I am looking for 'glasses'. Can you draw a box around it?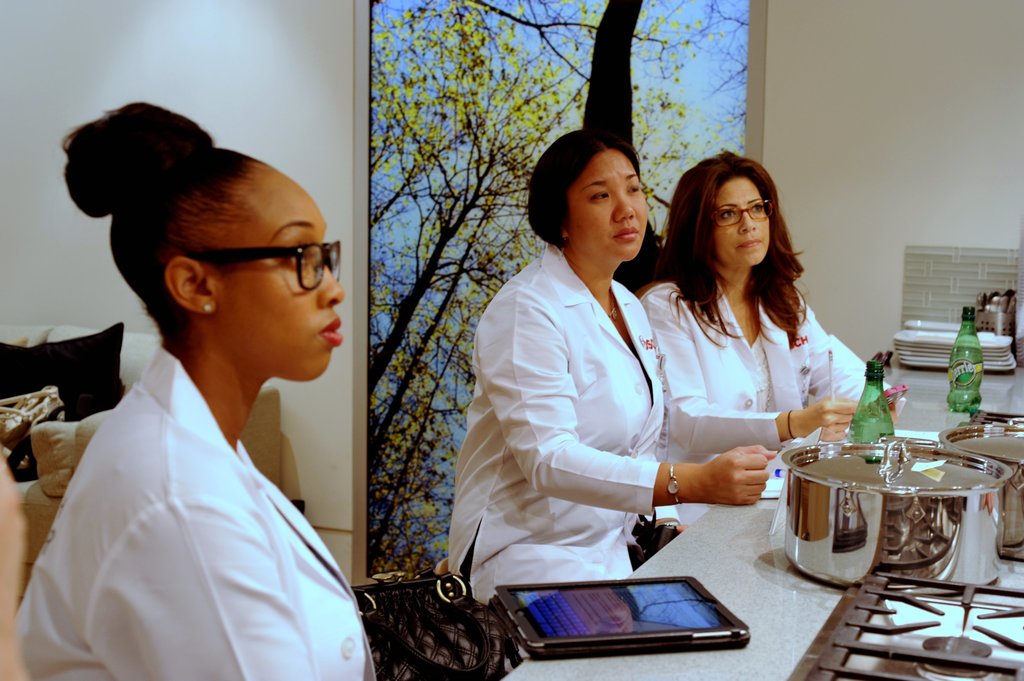
Sure, the bounding box is detection(188, 240, 344, 292).
